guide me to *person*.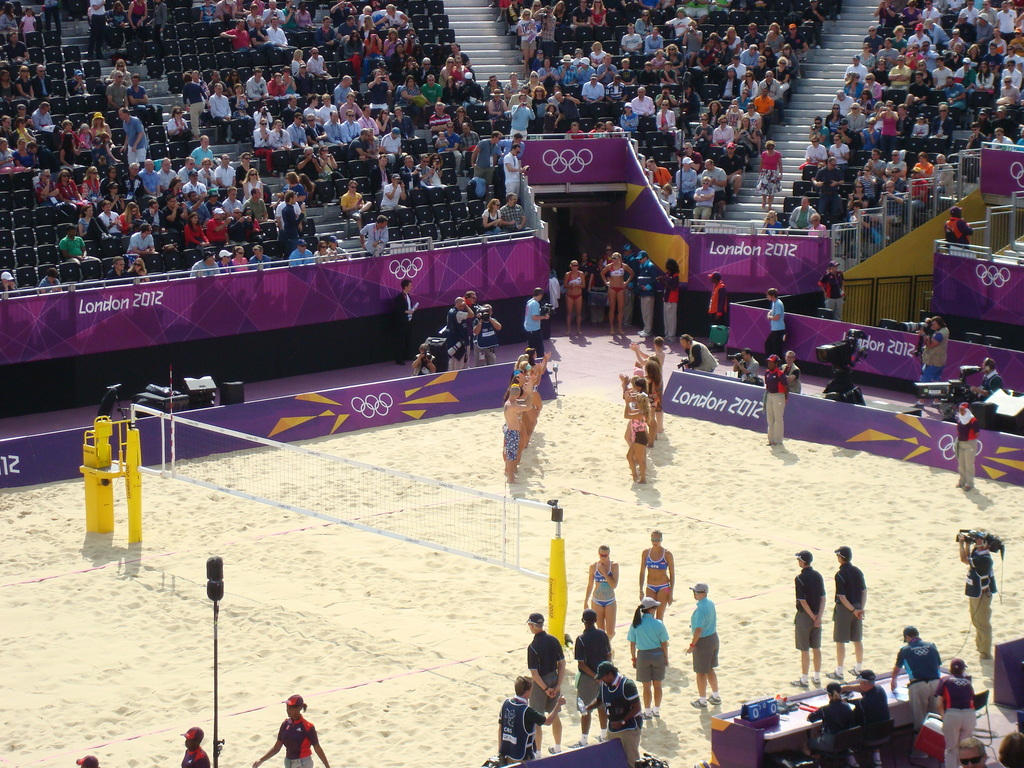
Guidance: bbox=(1004, 732, 1022, 764).
